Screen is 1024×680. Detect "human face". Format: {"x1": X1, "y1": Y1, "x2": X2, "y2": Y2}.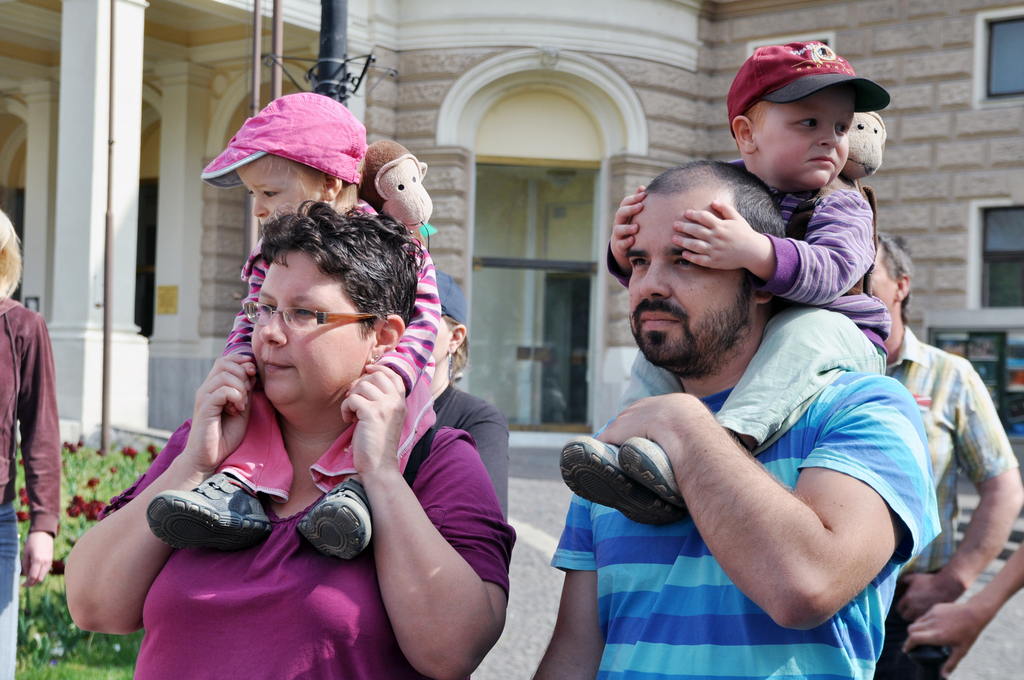
{"x1": 625, "y1": 188, "x2": 748, "y2": 368}.
